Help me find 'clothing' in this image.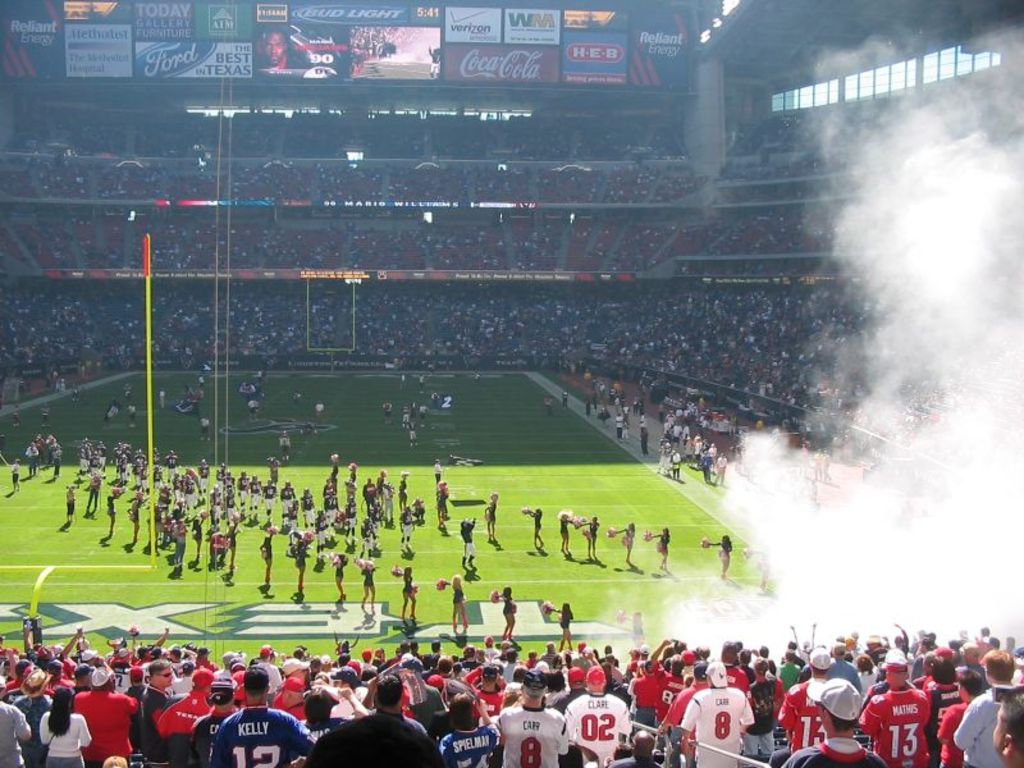
Found it: crop(544, 396, 553, 410).
